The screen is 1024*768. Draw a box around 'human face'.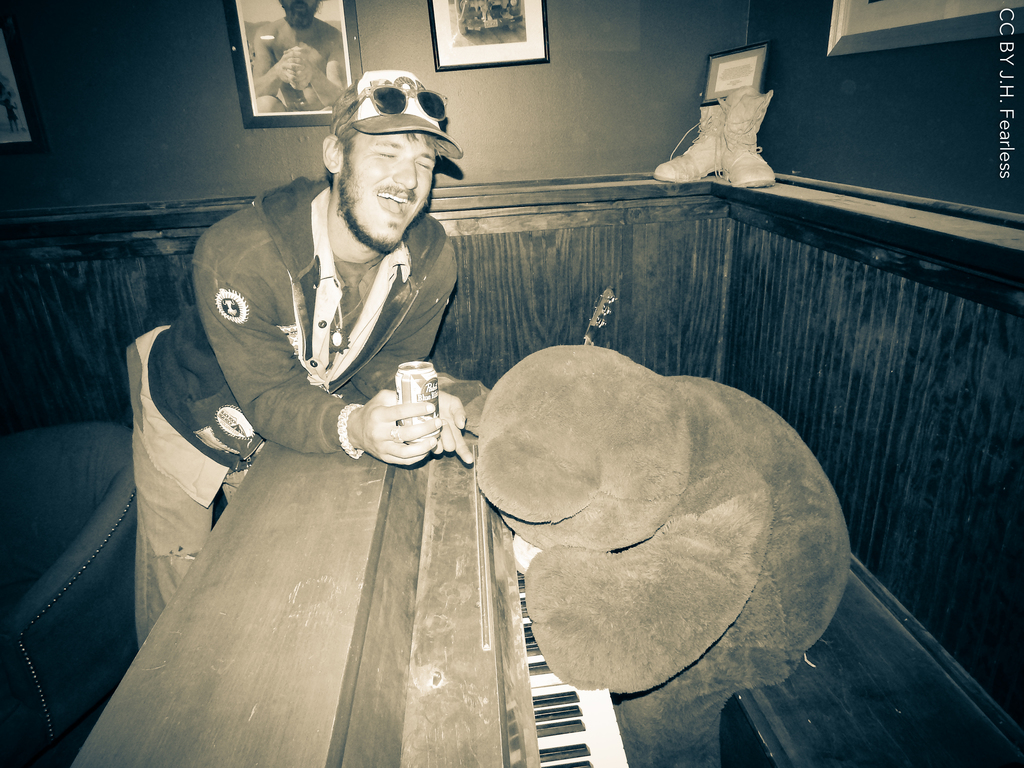
l=335, t=135, r=438, b=246.
